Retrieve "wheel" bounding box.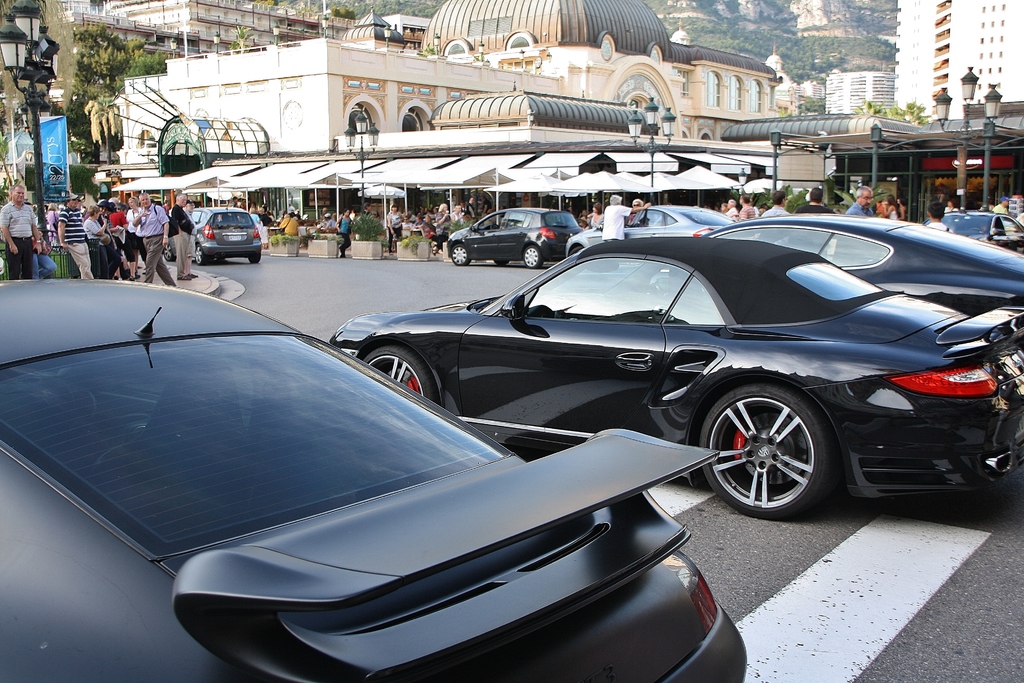
Bounding box: l=522, t=240, r=543, b=268.
